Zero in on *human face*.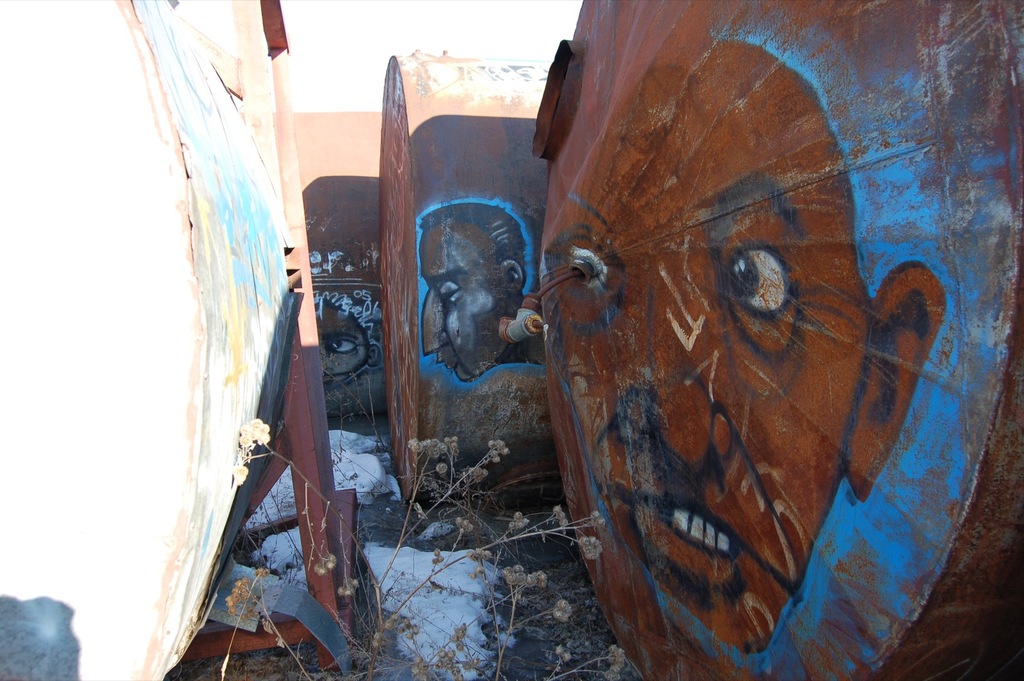
Zeroed in: rect(422, 222, 495, 385).
